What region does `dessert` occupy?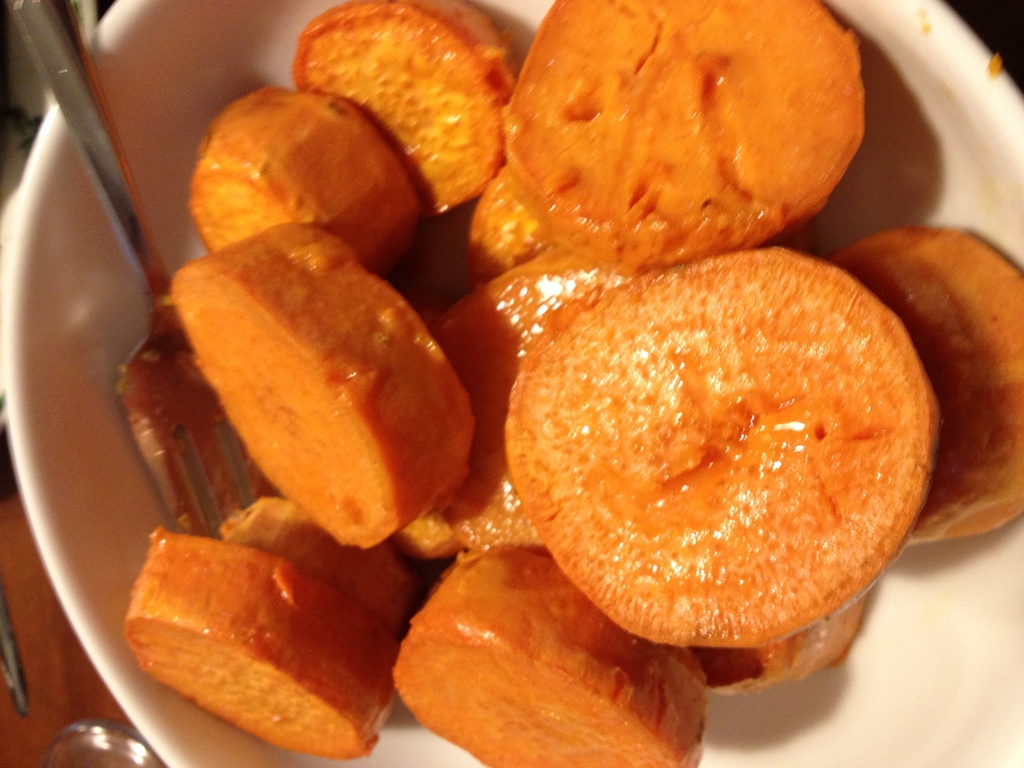
locate(176, 228, 486, 556).
